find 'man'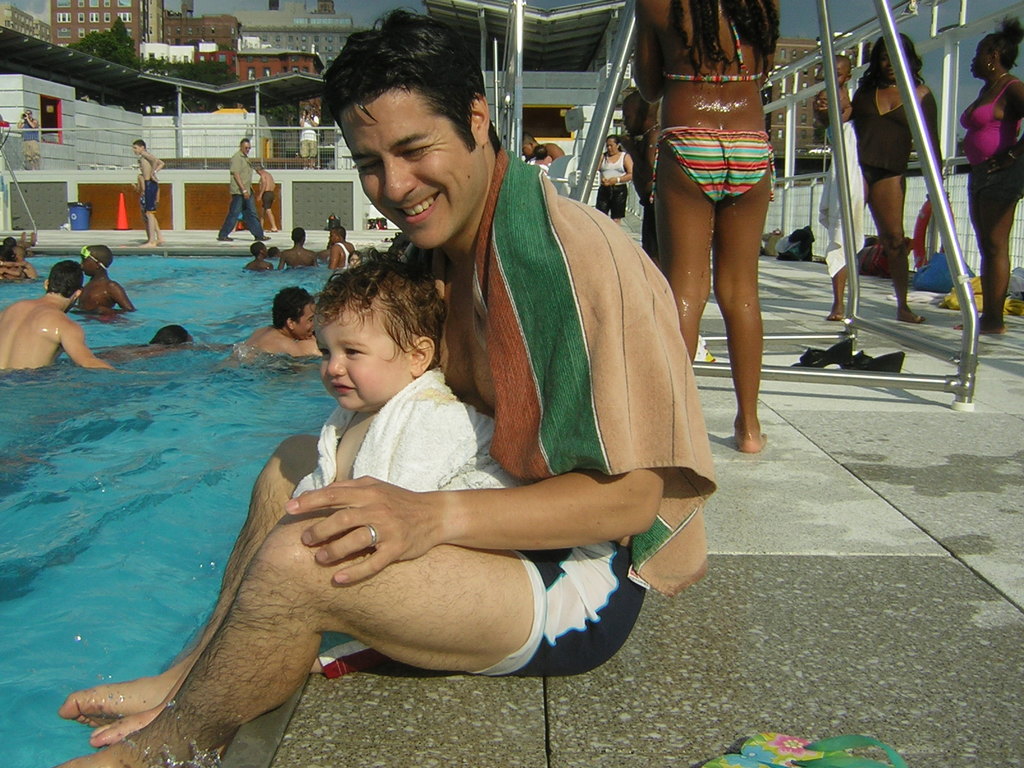
region(217, 138, 273, 246)
